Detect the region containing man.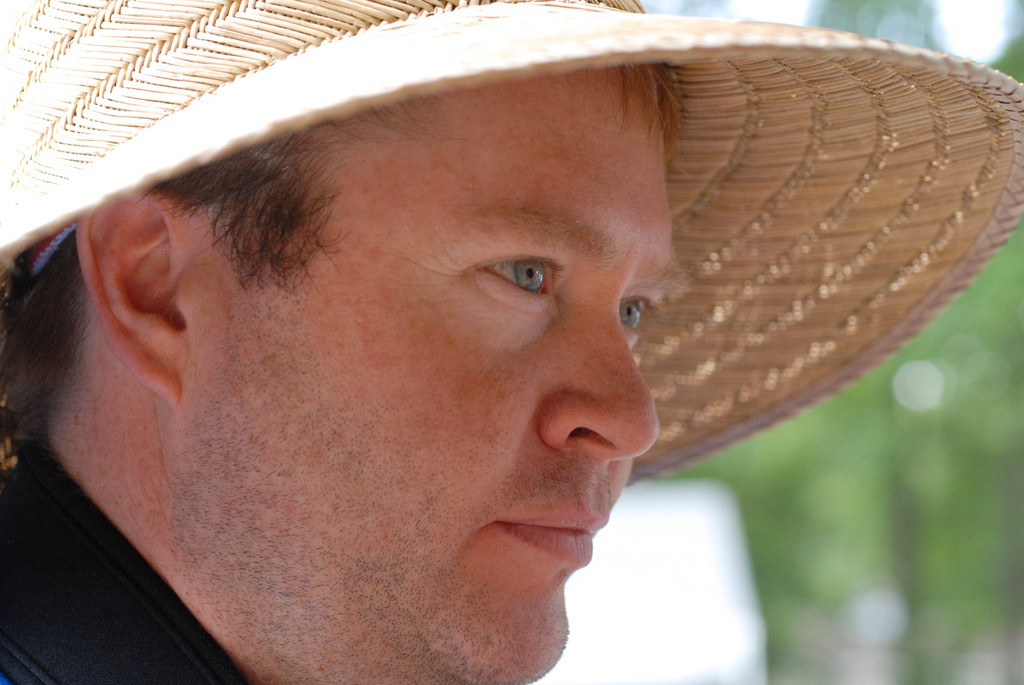
[1,3,1023,683].
